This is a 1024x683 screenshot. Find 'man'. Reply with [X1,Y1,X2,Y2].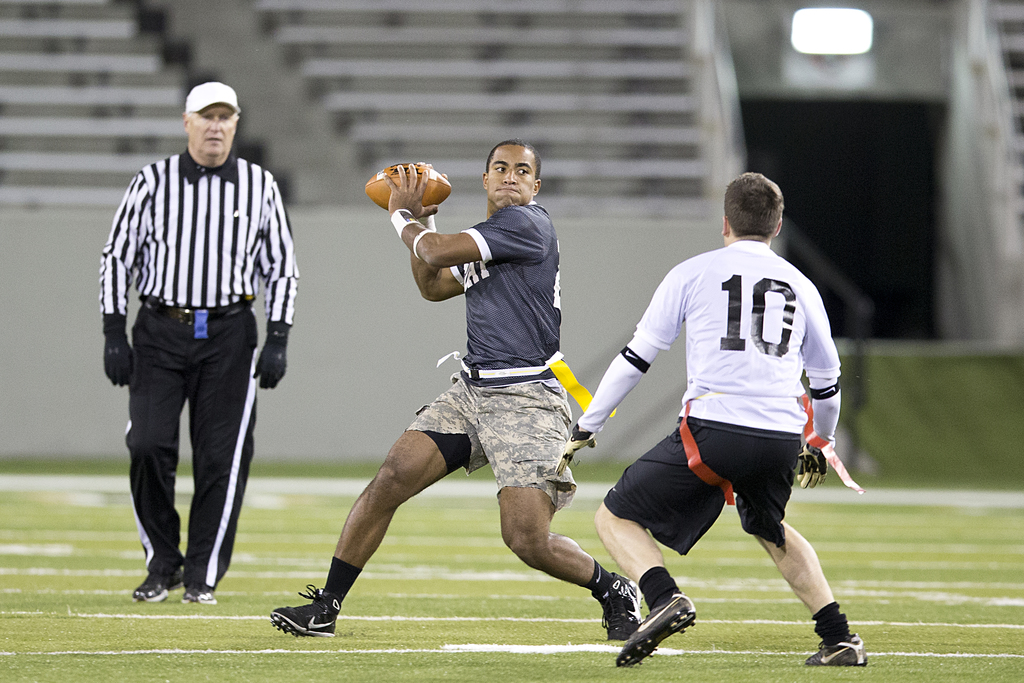
[555,170,870,670].
